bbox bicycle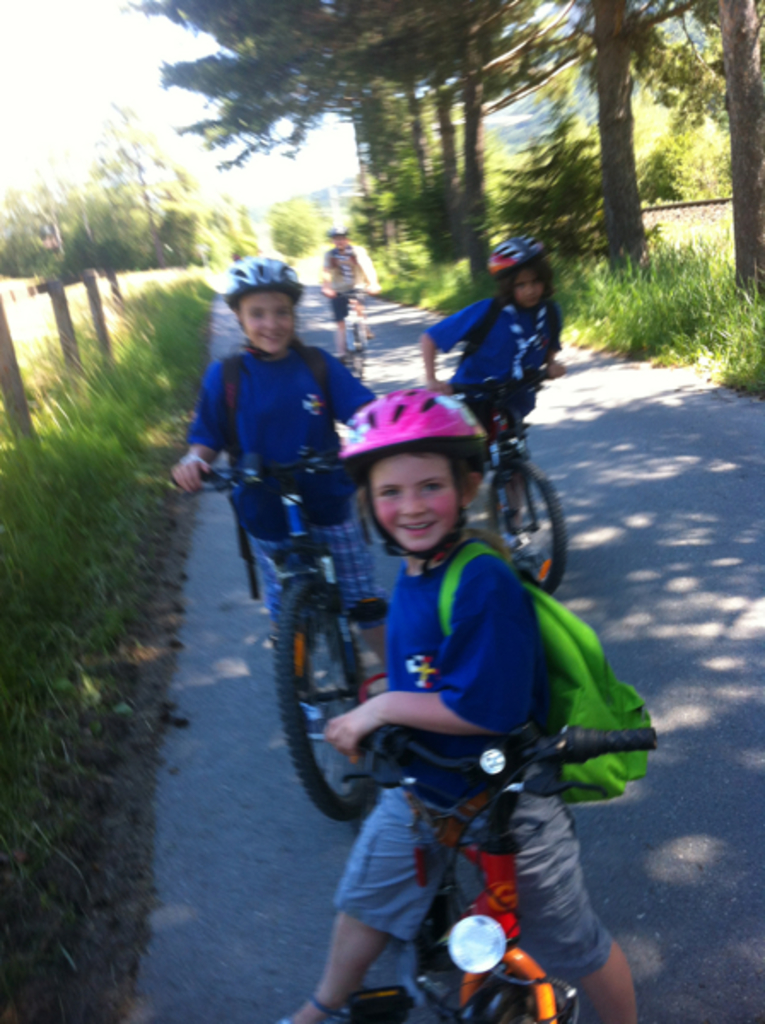
[x1=328, y1=283, x2=372, y2=384]
